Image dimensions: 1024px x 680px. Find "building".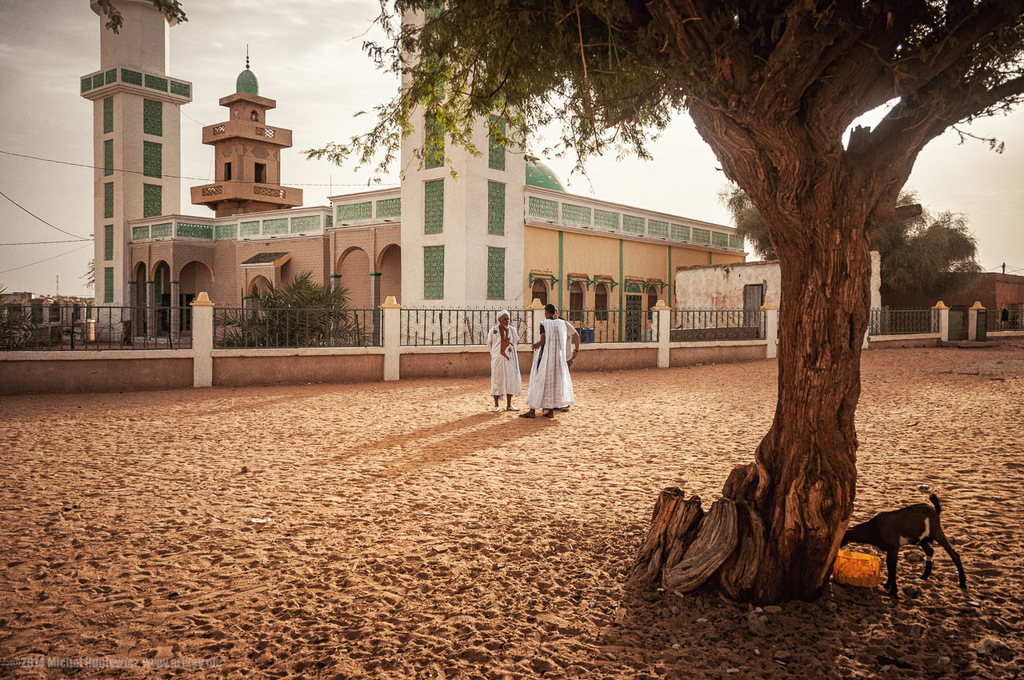
<box>76,0,754,340</box>.
